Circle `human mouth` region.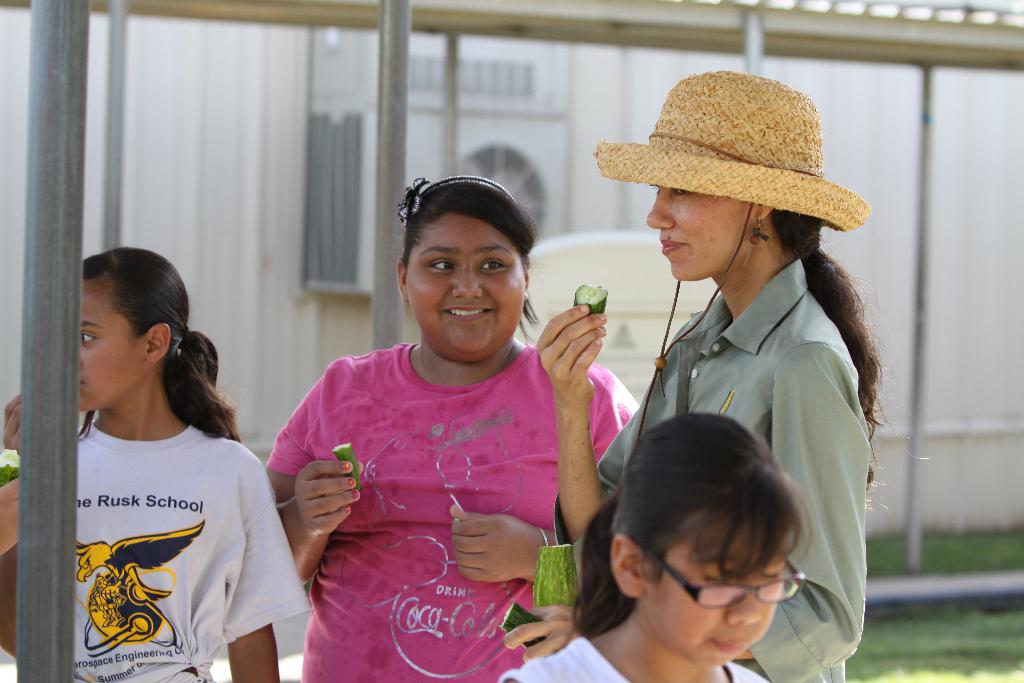
Region: box(713, 637, 752, 653).
